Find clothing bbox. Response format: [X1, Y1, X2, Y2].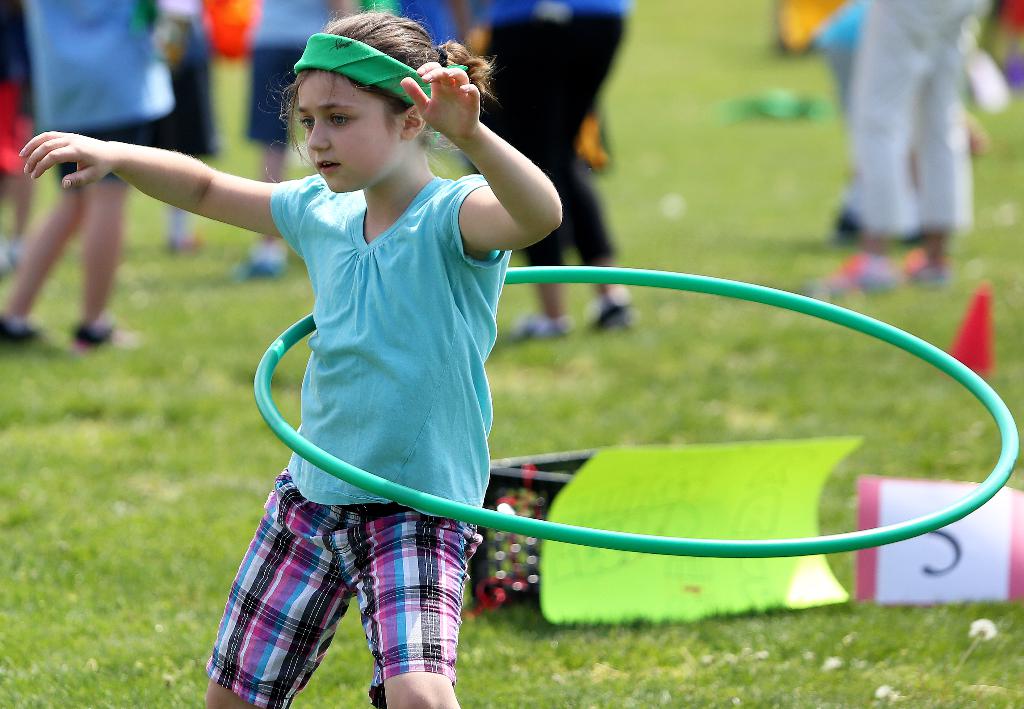
[0, 0, 36, 173].
